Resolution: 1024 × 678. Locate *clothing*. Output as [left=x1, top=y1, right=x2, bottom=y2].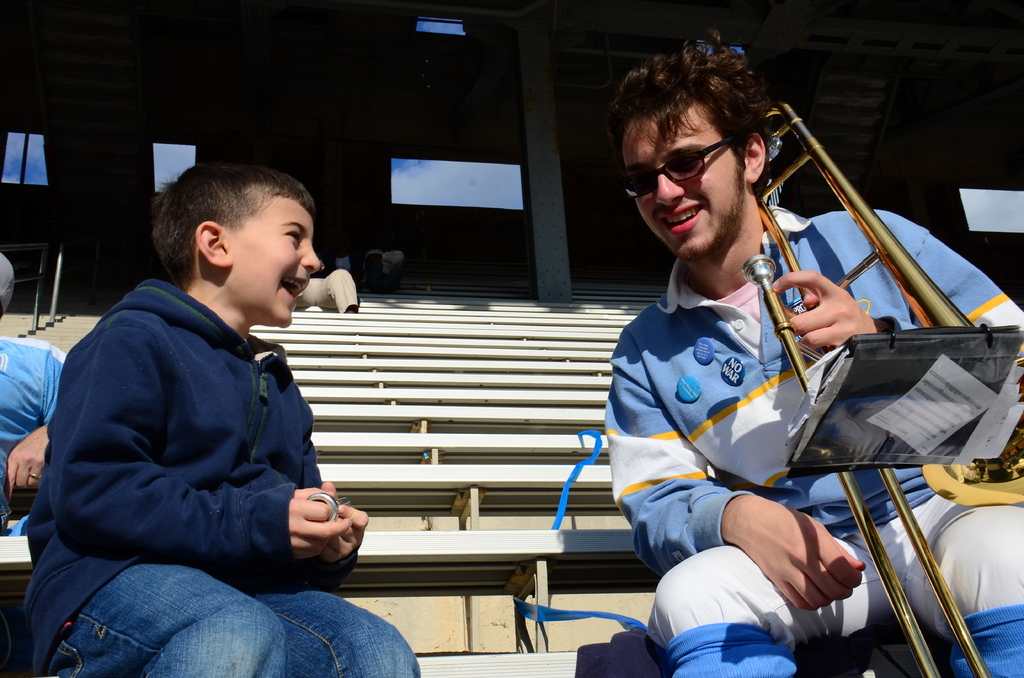
[left=49, top=220, right=356, bottom=650].
